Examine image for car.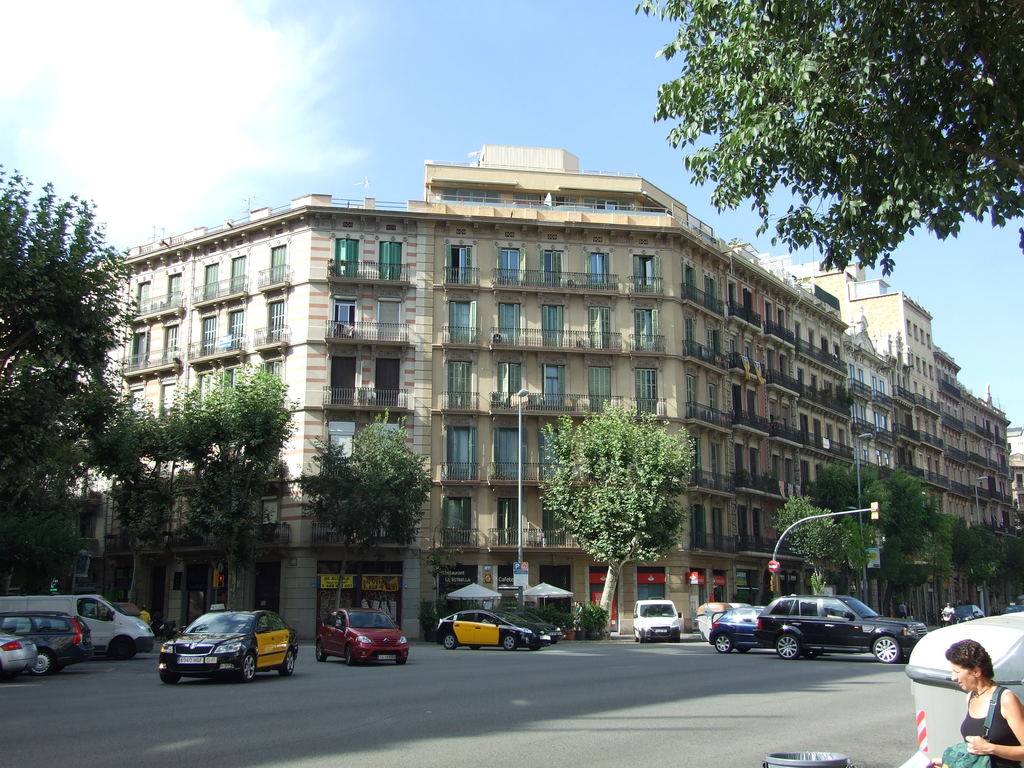
Examination result: {"x1": 710, "y1": 607, "x2": 764, "y2": 654}.
